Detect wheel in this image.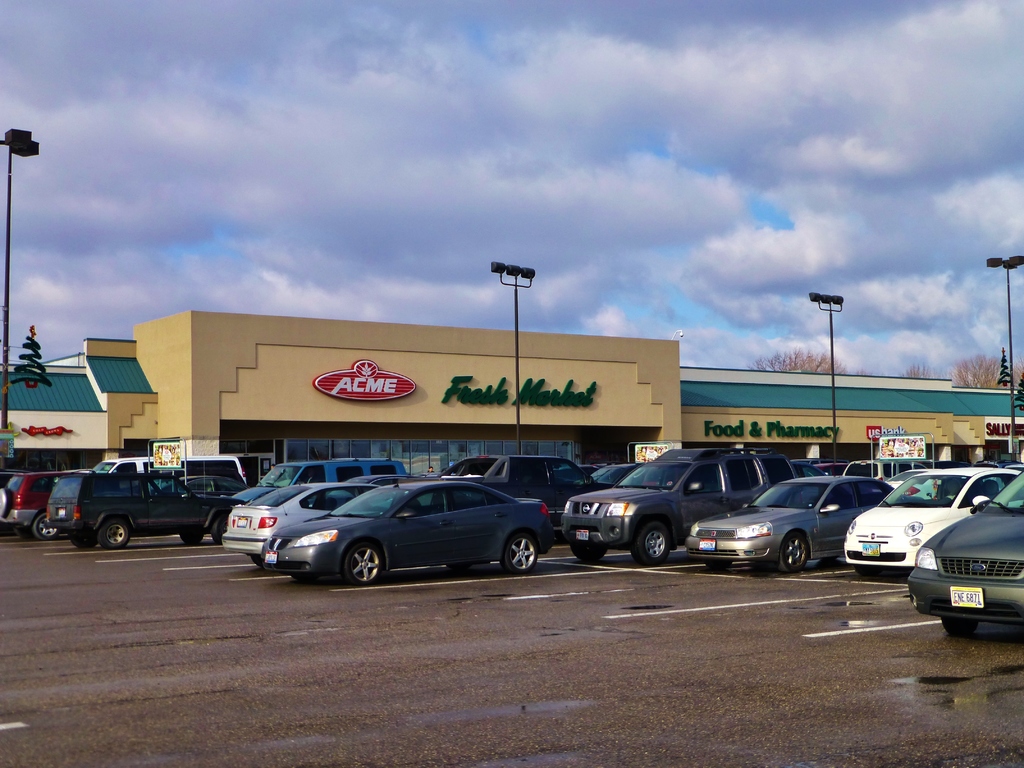
Detection: locate(943, 621, 984, 637).
